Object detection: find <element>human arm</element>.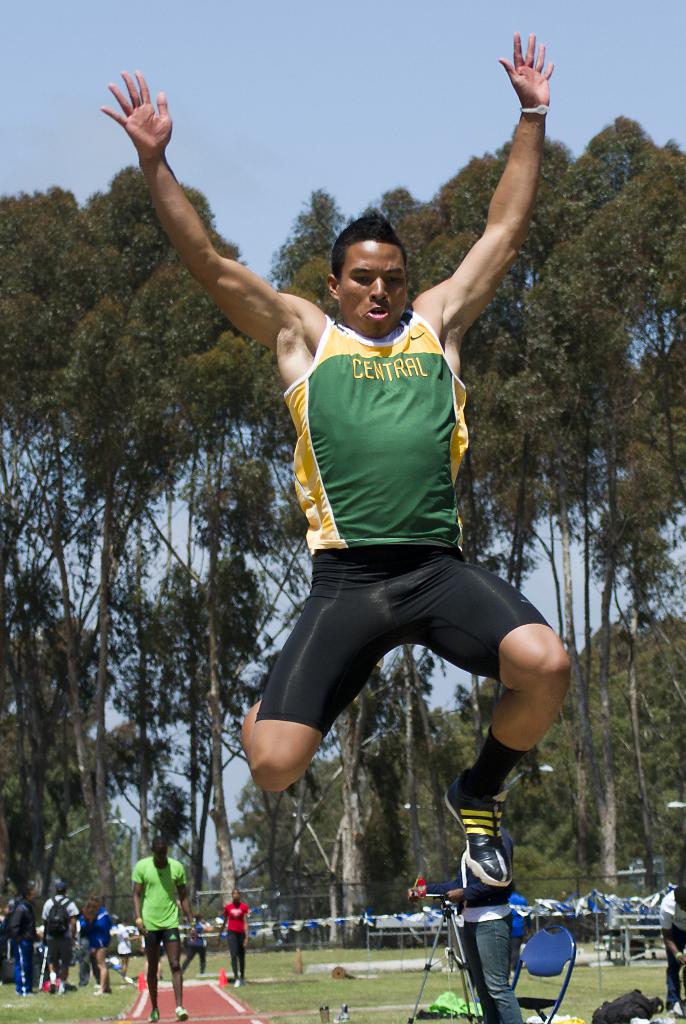
box=[10, 907, 44, 942].
